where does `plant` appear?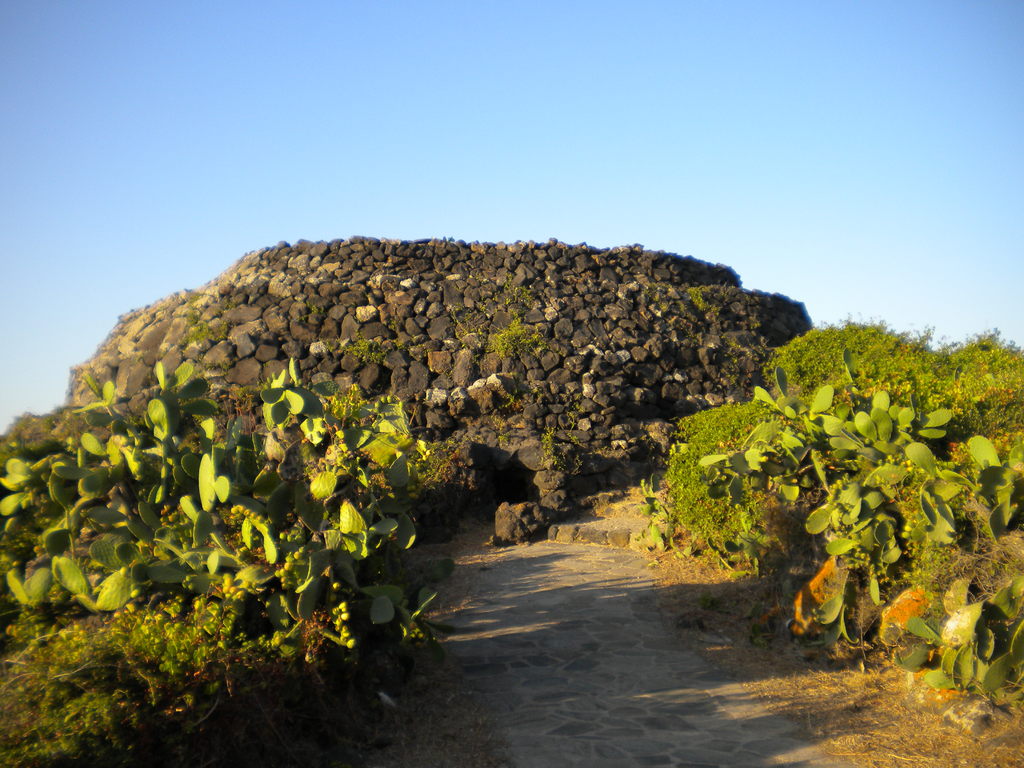
Appears at 540,429,567,472.
